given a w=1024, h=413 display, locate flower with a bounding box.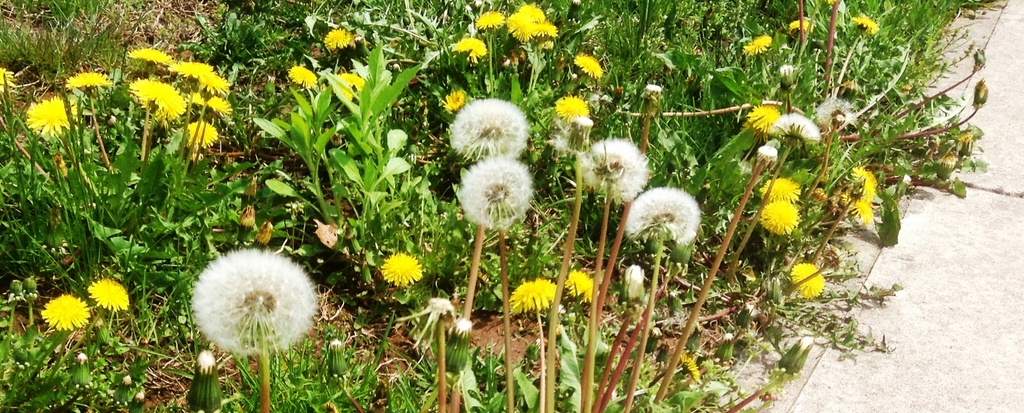
Located: Rect(758, 201, 801, 239).
